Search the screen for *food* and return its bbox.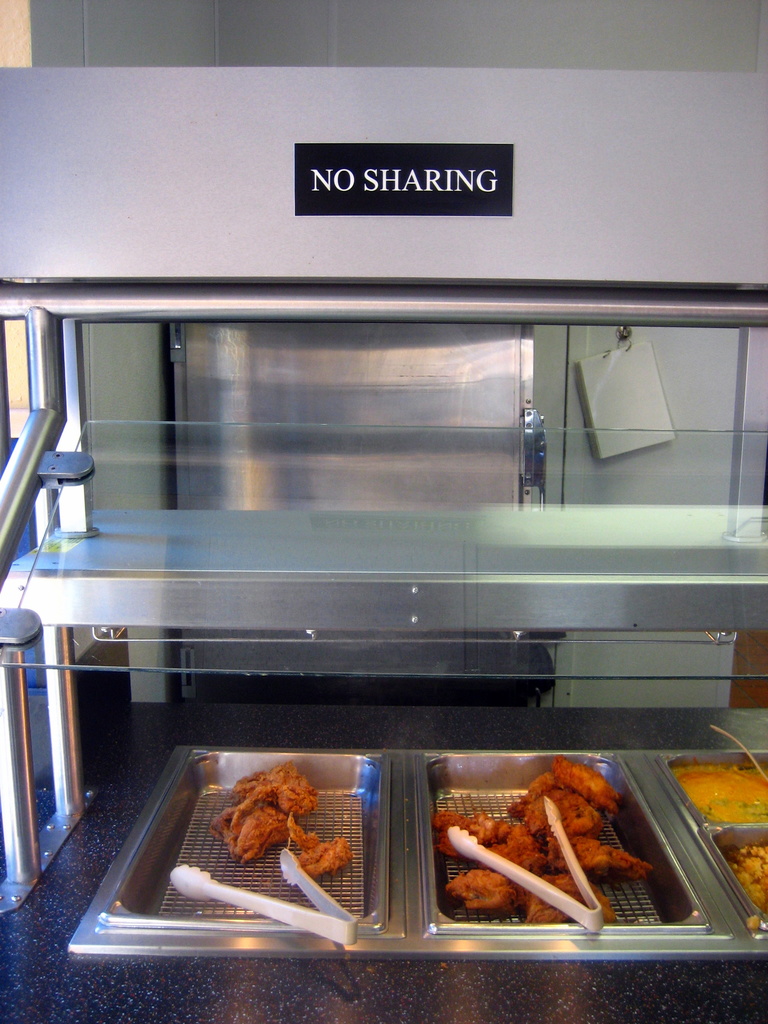
Found: [648,750,767,830].
